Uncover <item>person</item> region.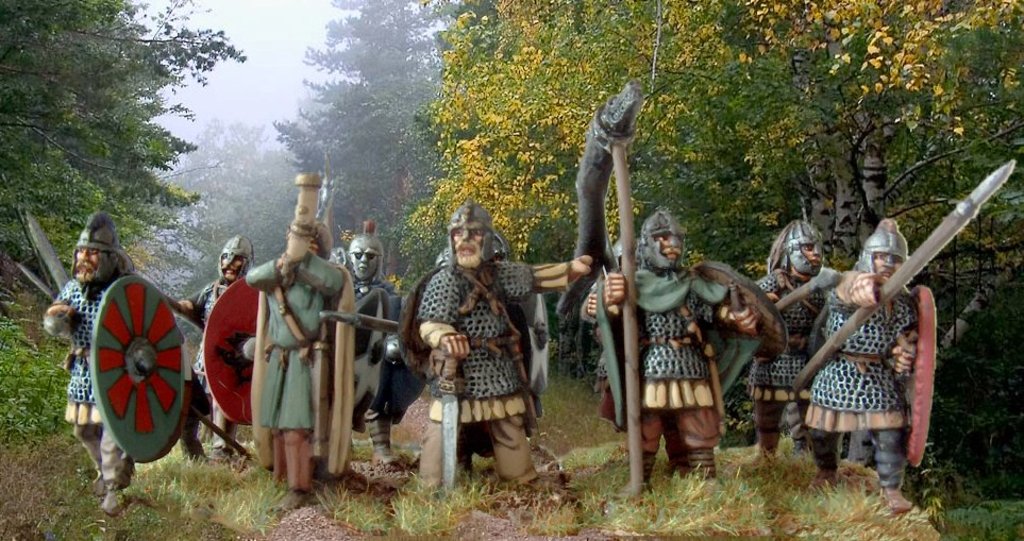
Uncovered: <region>337, 225, 401, 468</region>.
